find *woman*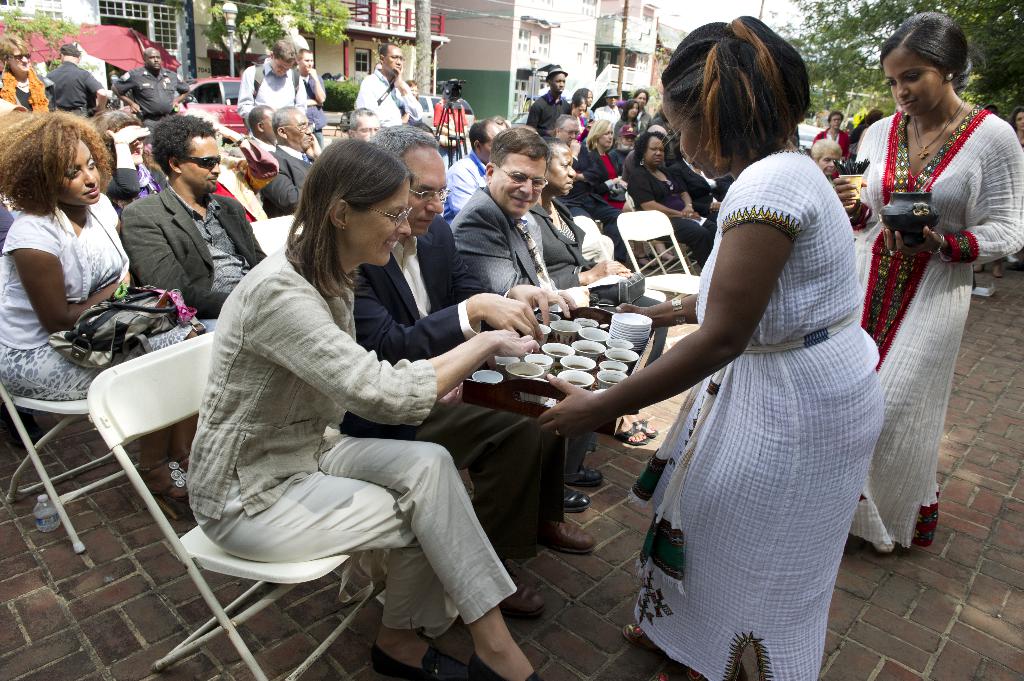
590/118/680/267
